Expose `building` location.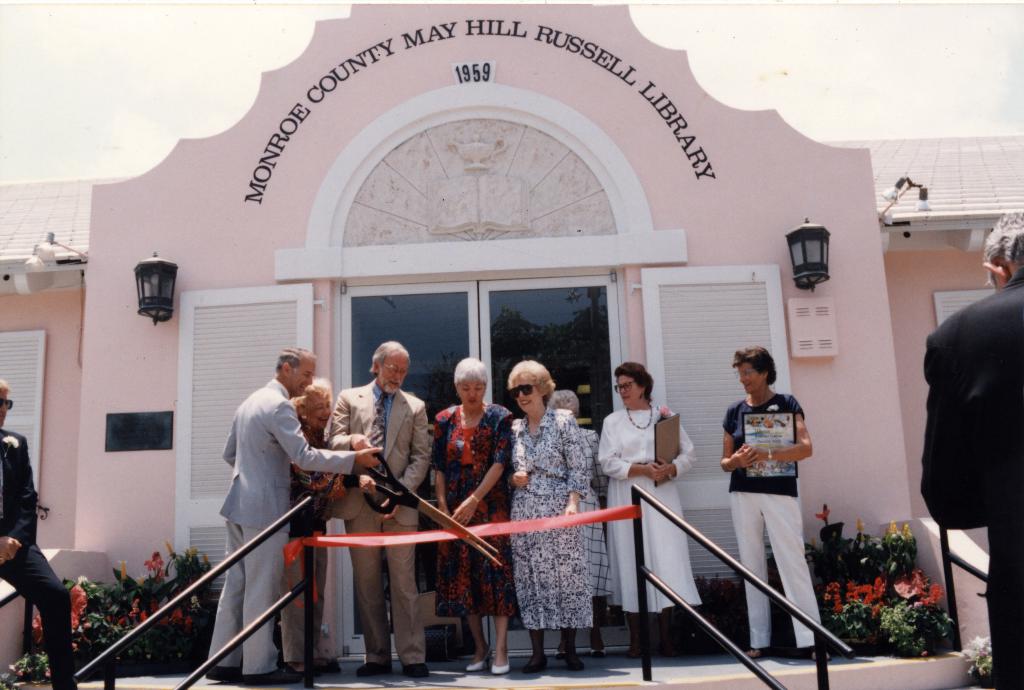
Exposed at region(0, 0, 1023, 689).
